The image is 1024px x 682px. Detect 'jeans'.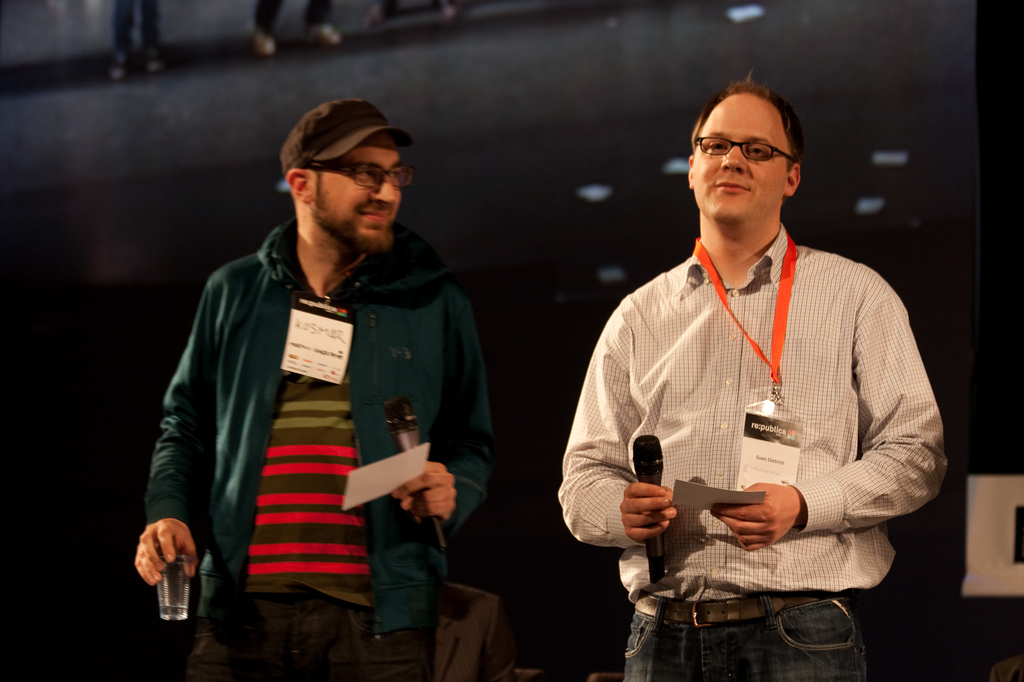
Detection: Rect(195, 590, 431, 681).
